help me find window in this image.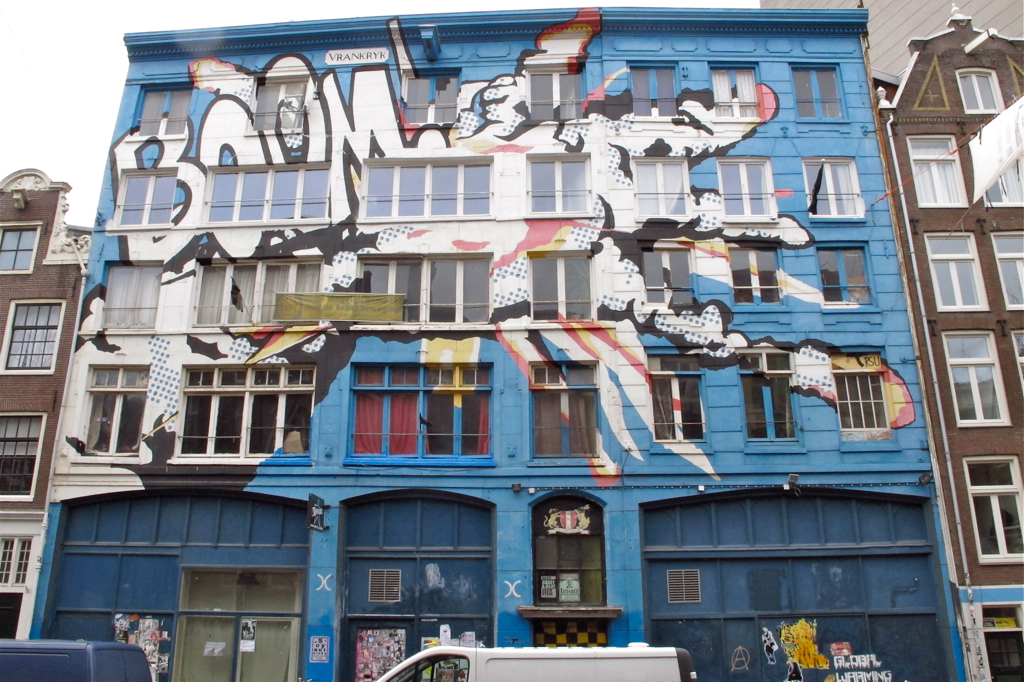
Found it: {"left": 1012, "top": 322, "right": 1023, "bottom": 390}.
